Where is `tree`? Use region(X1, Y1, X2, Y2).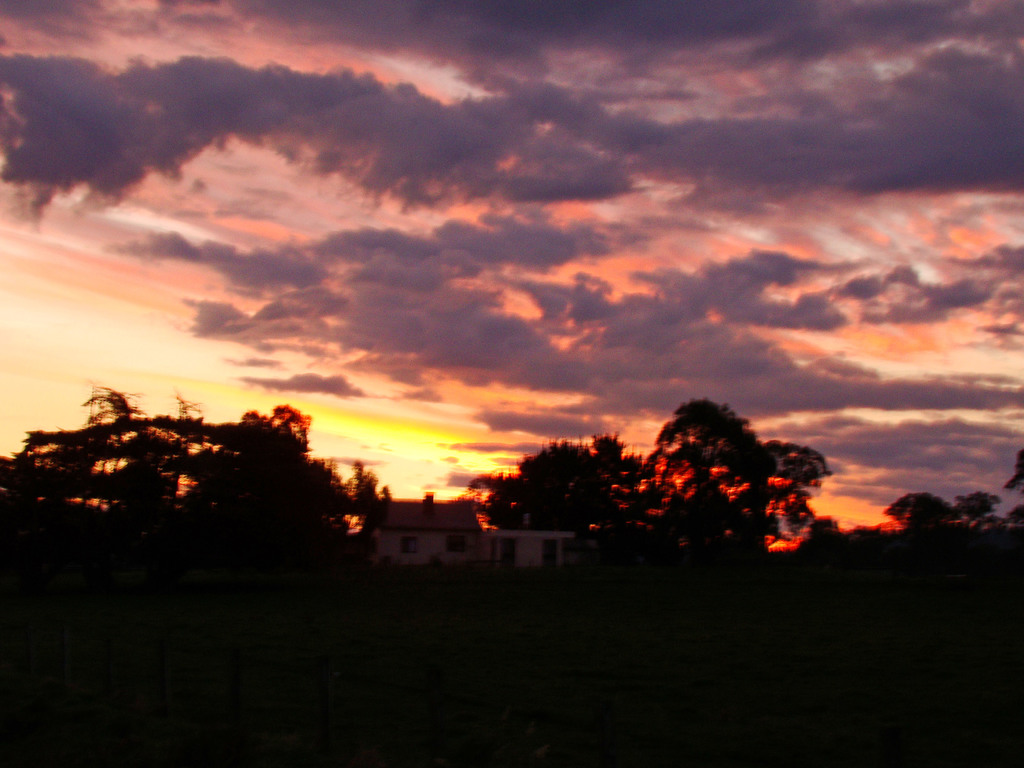
region(467, 441, 620, 539).
